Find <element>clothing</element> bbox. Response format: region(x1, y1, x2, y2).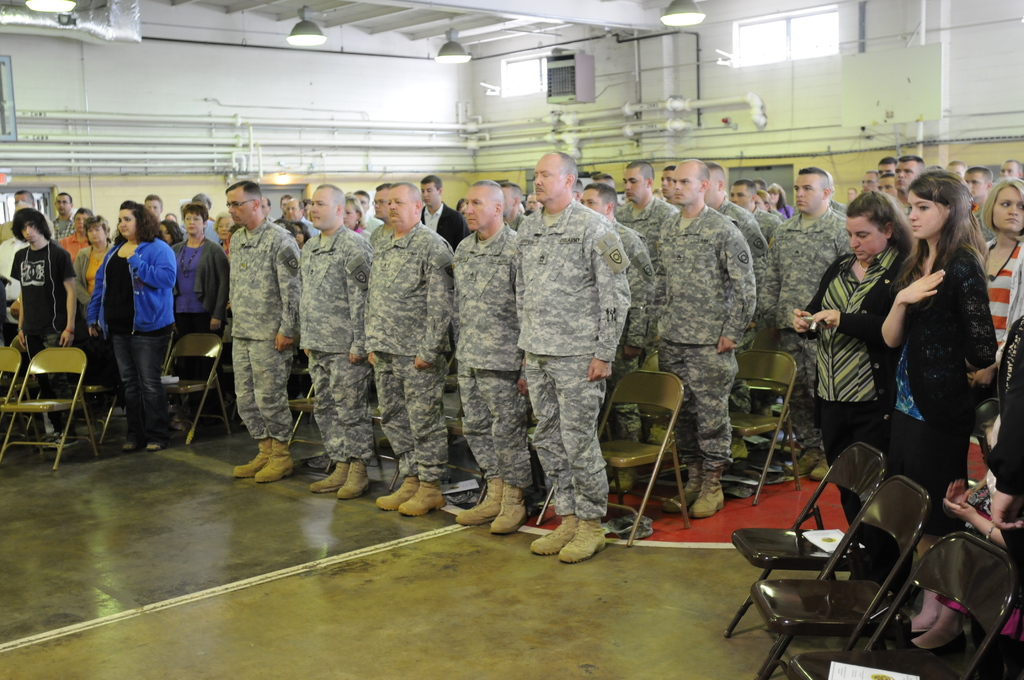
region(8, 242, 81, 441).
